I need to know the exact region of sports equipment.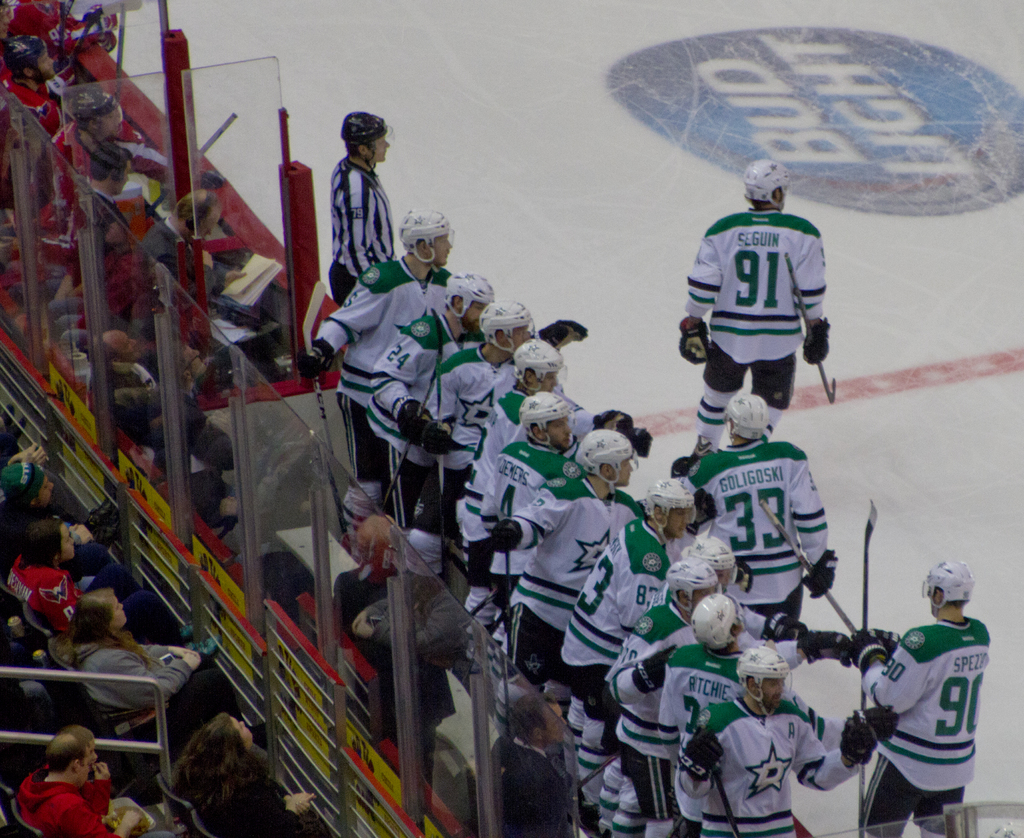
Region: rect(490, 517, 525, 558).
